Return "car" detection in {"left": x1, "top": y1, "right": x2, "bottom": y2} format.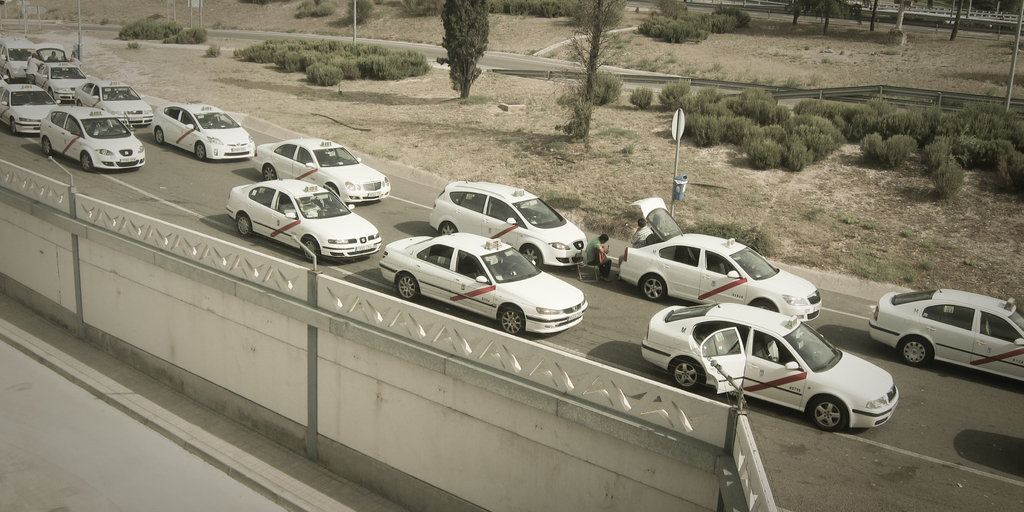
{"left": 428, "top": 175, "right": 586, "bottom": 273}.
